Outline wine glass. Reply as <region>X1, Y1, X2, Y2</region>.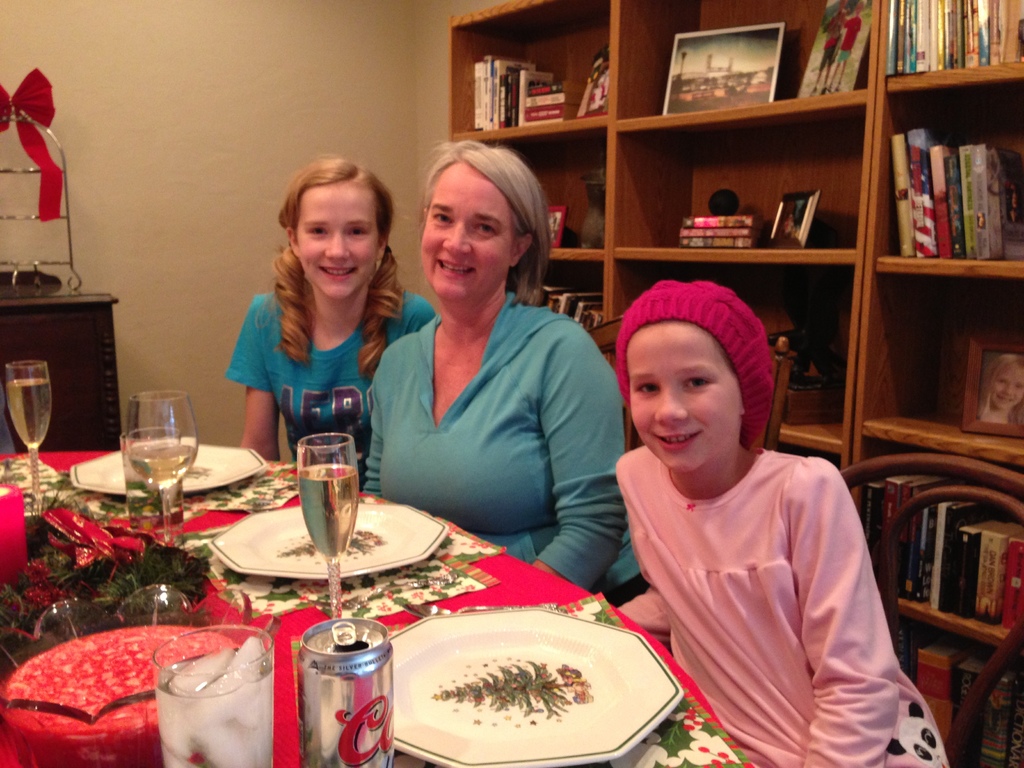
<region>298, 433, 359, 614</region>.
